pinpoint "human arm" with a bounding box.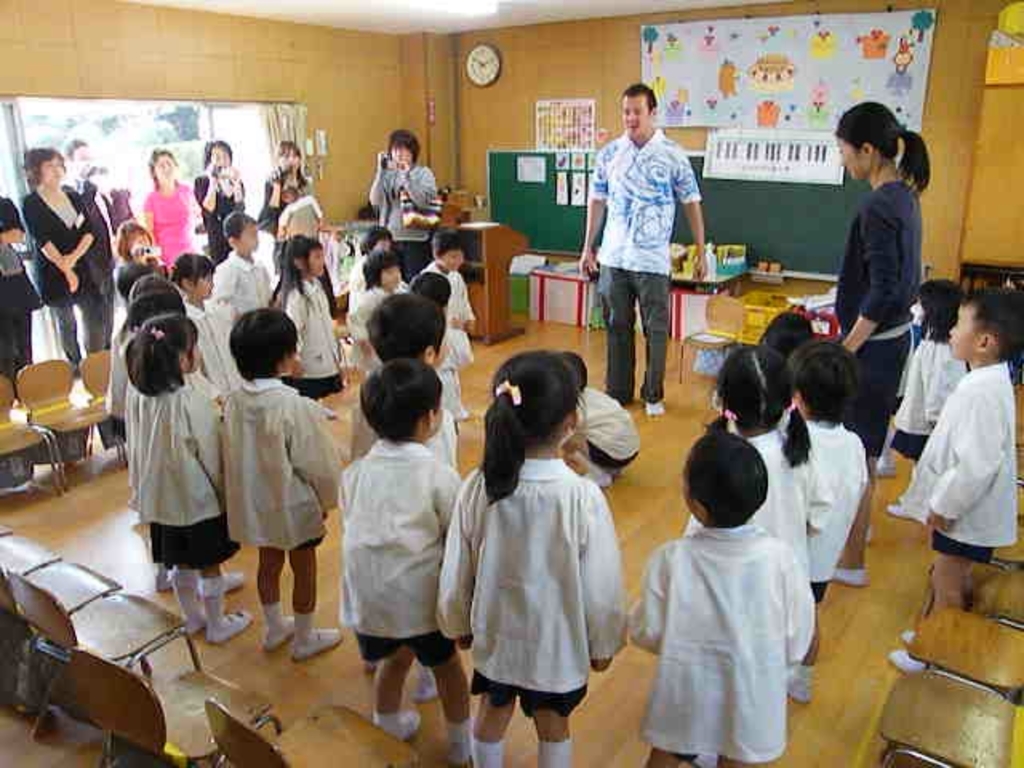
[445, 334, 478, 370].
